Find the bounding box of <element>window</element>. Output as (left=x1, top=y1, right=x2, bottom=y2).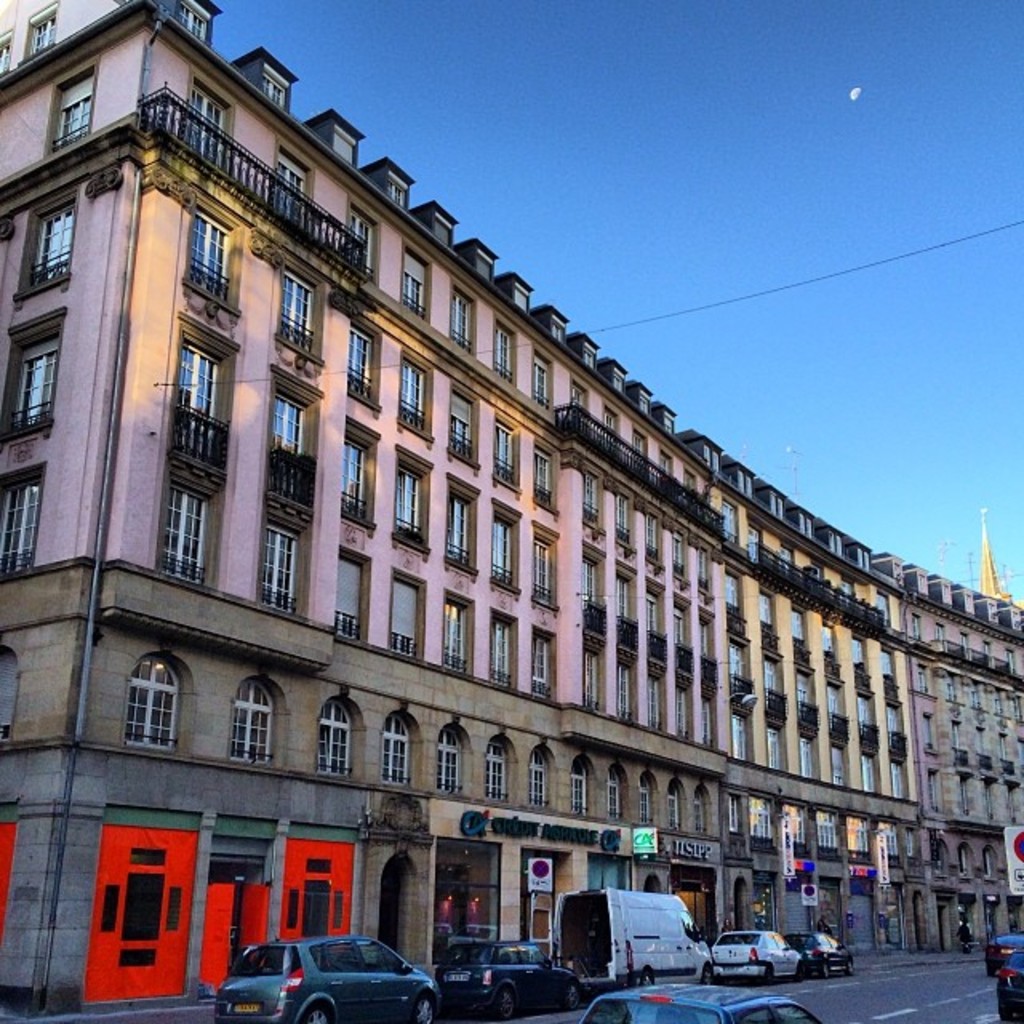
(left=523, top=350, right=566, bottom=418).
